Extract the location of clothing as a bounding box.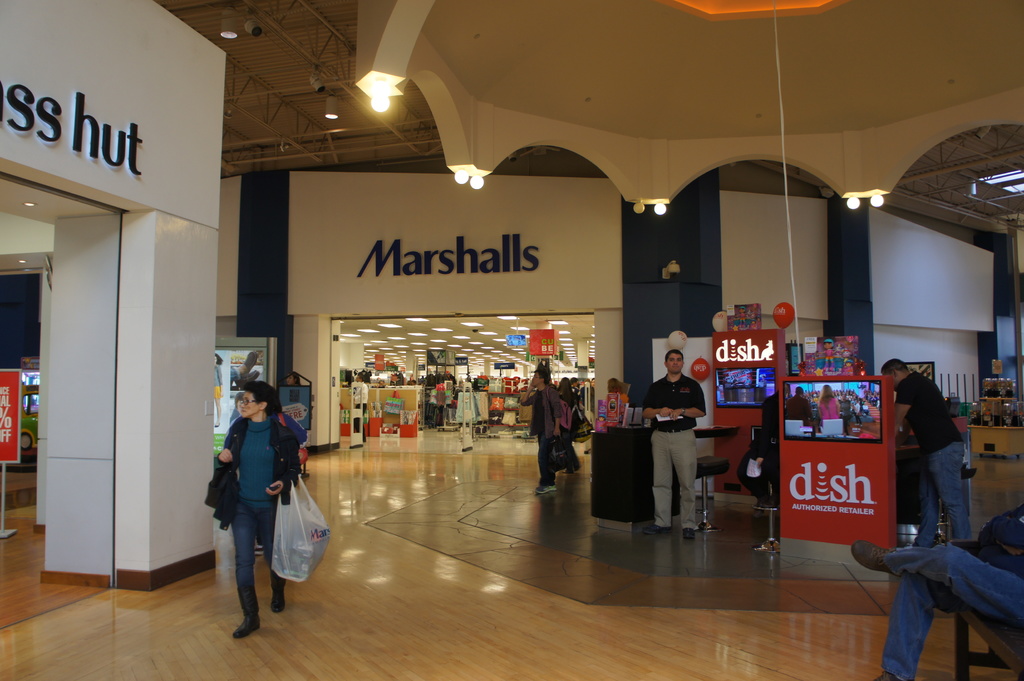
816:399:837:419.
